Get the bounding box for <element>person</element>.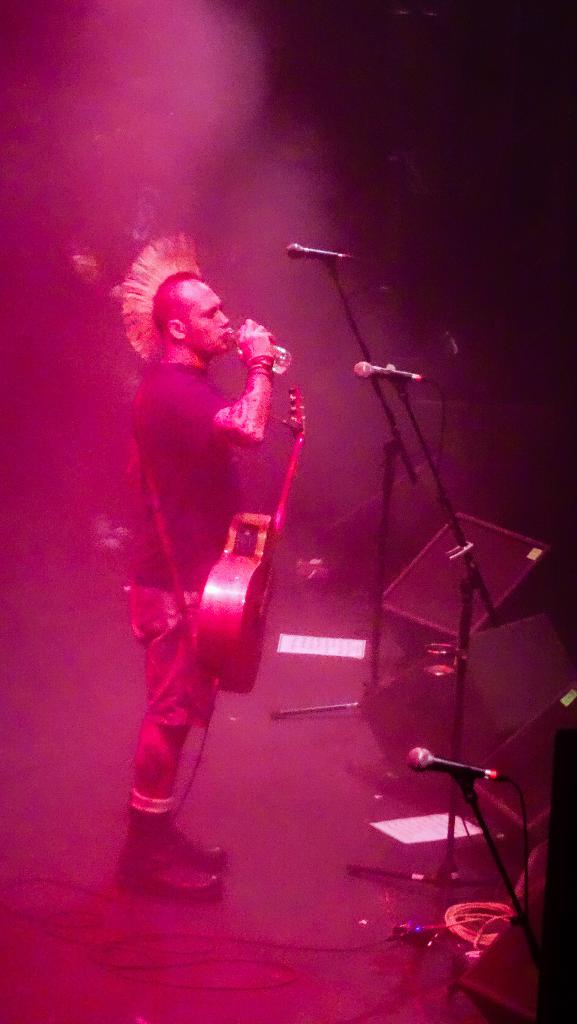
{"x1": 115, "y1": 206, "x2": 295, "y2": 925}.
